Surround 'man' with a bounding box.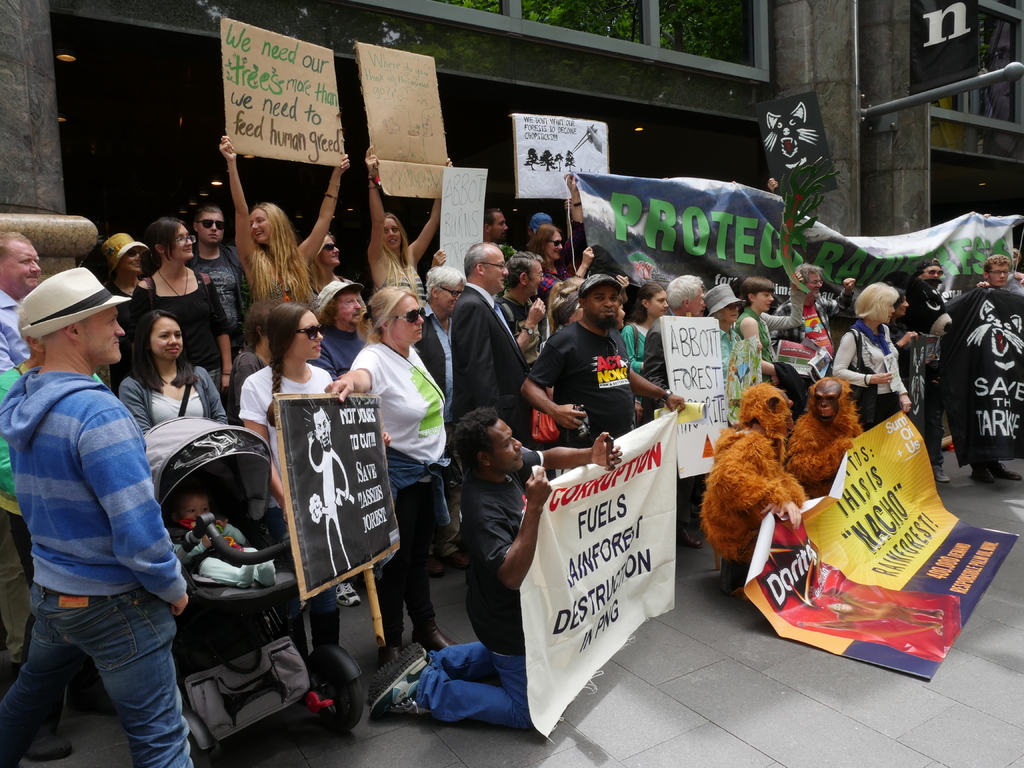
<region>303, 280, 369, 376</region>.
